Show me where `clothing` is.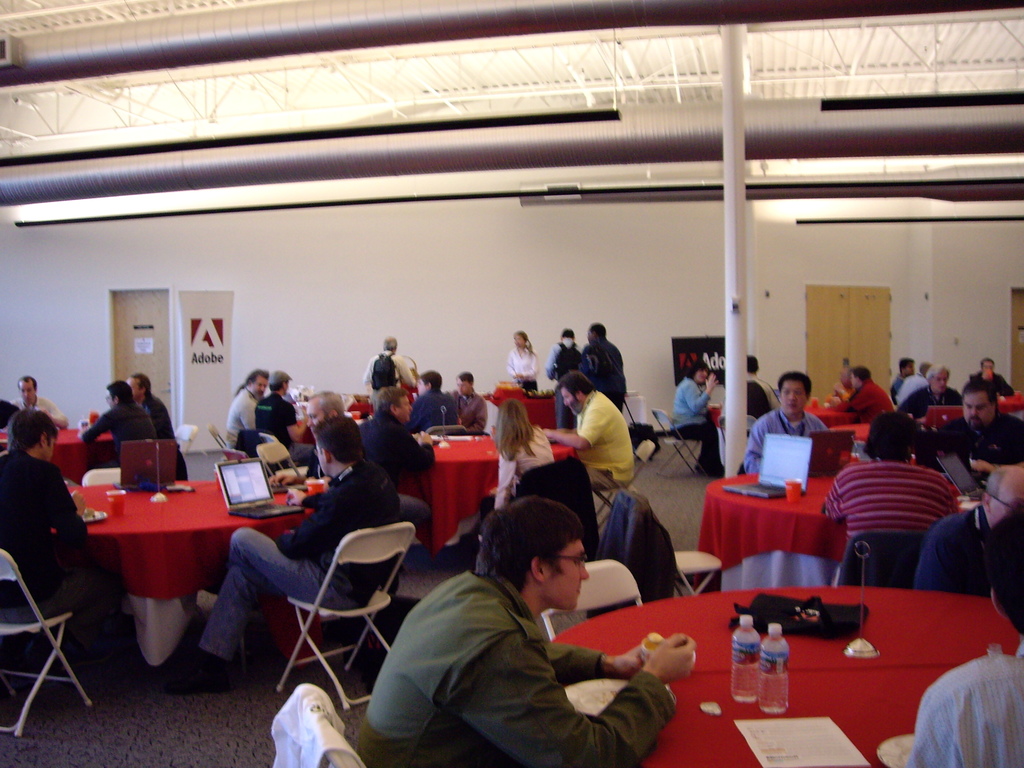
`clothing` is at (left=345, top=566, right=671, bottom=767).
